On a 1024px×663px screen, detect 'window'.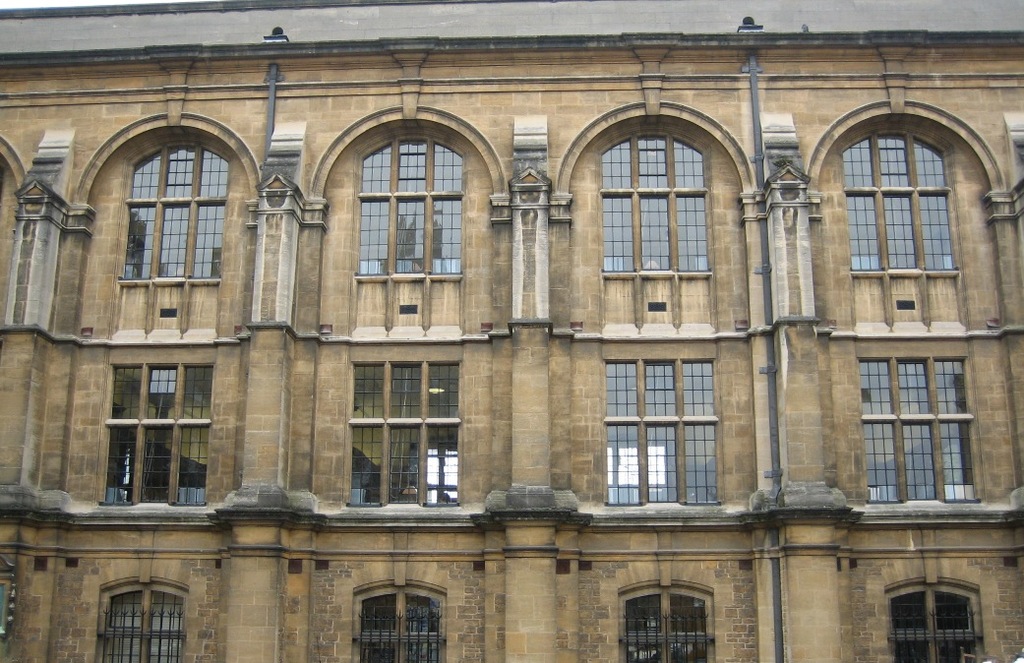
detection(599, 134, 711, 277).
